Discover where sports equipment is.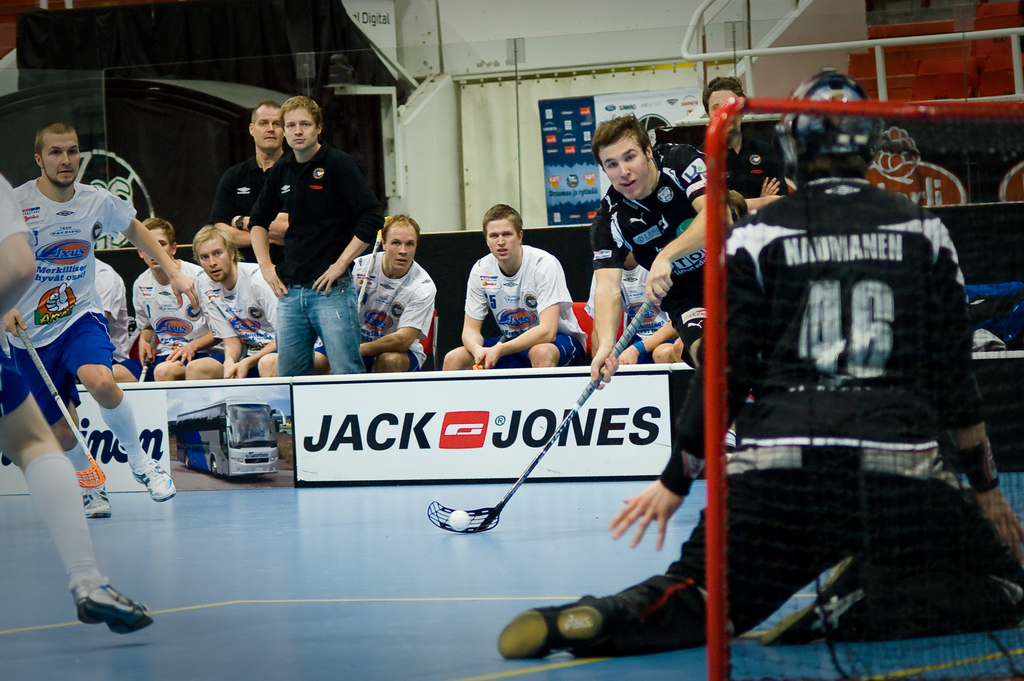
Discovered at (426,286,660,532).
